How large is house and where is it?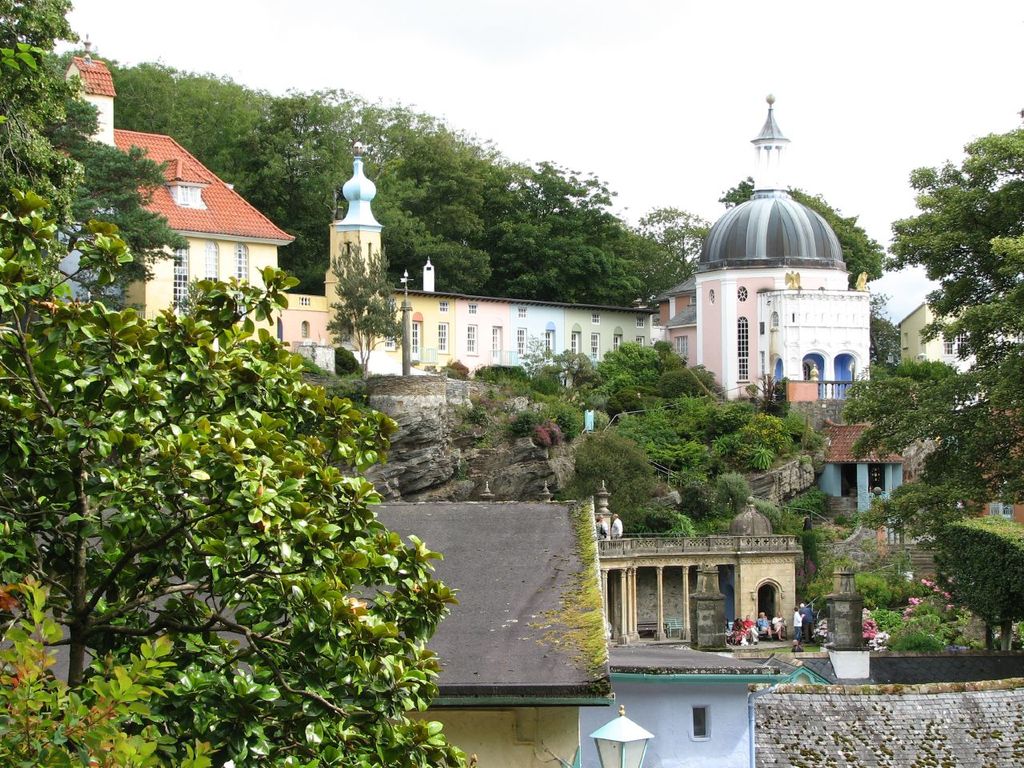
Bounding box: [0,499,617,767].
